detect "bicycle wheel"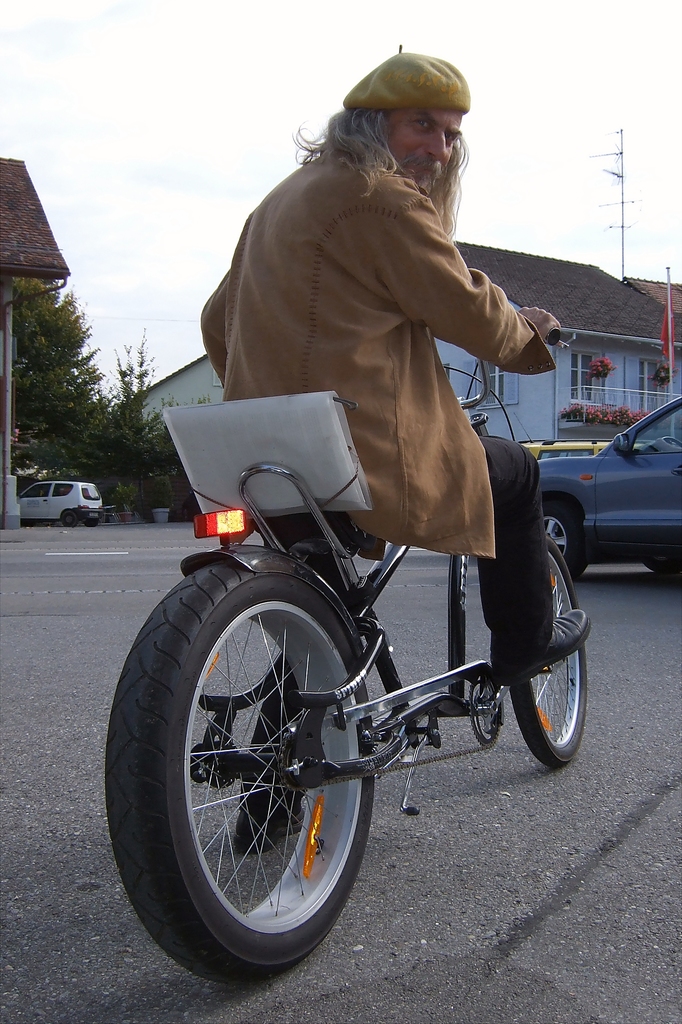
(509, 538, 590, 770)
